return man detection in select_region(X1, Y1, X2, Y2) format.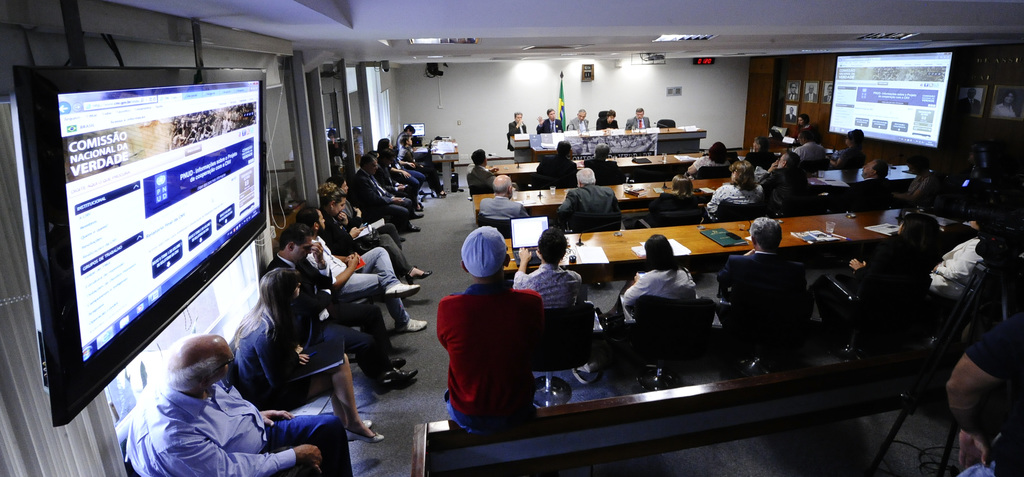
select_region(597, 110, 623, 129).
